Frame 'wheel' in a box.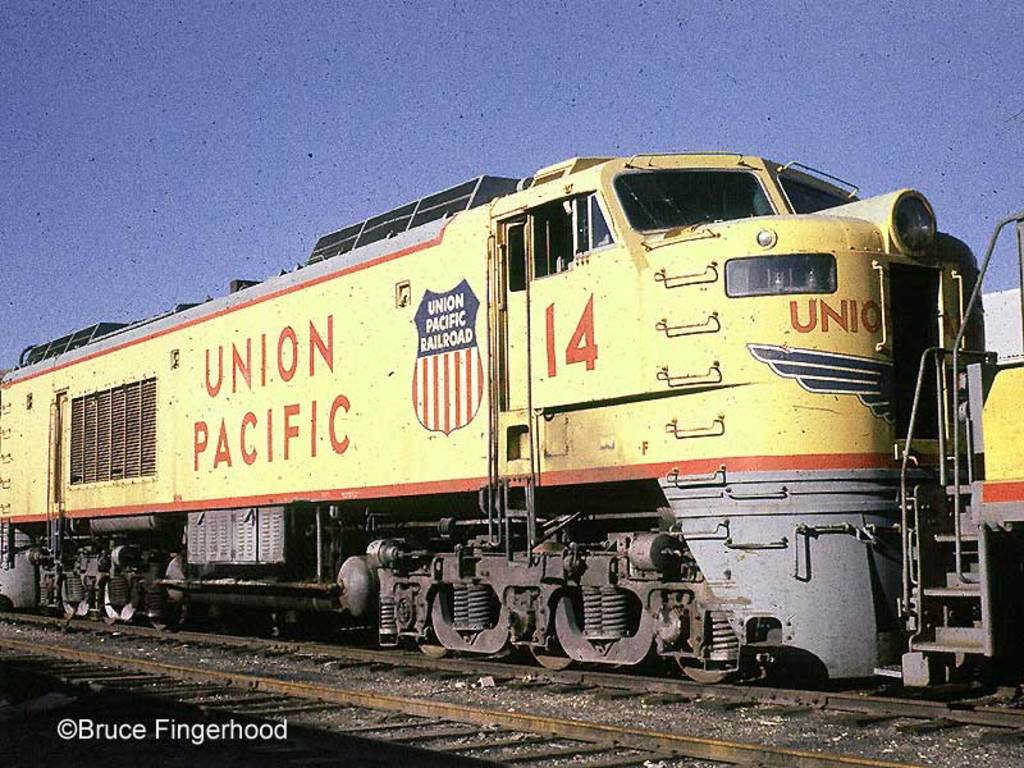
[412, 635, 453, 663].
